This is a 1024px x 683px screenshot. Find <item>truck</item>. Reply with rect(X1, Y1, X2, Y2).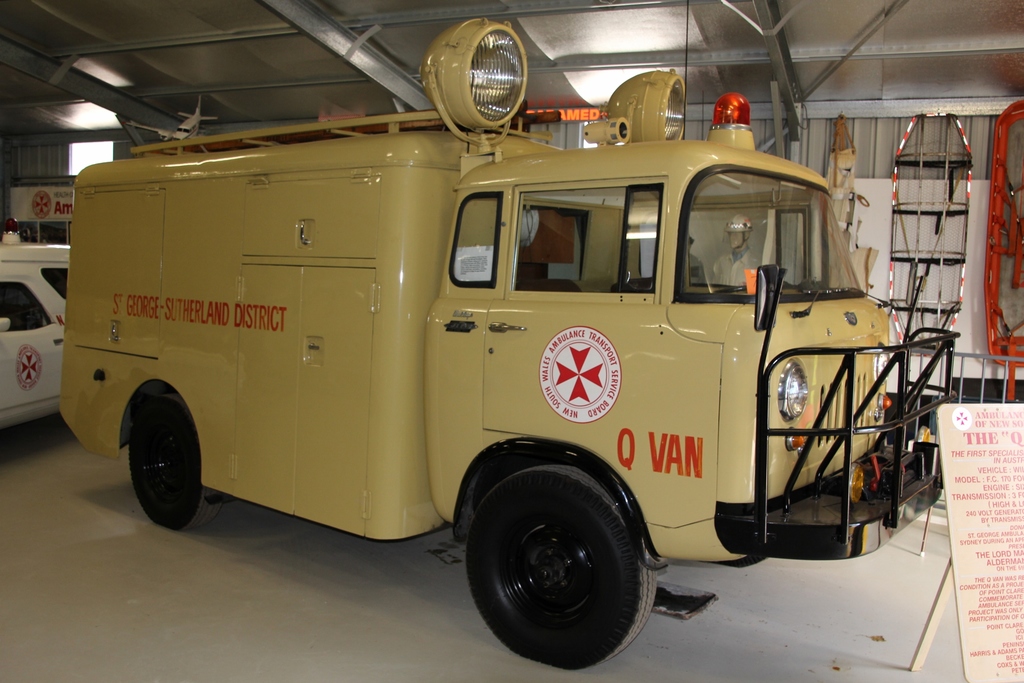
rect(136, 92, 910, 666).
